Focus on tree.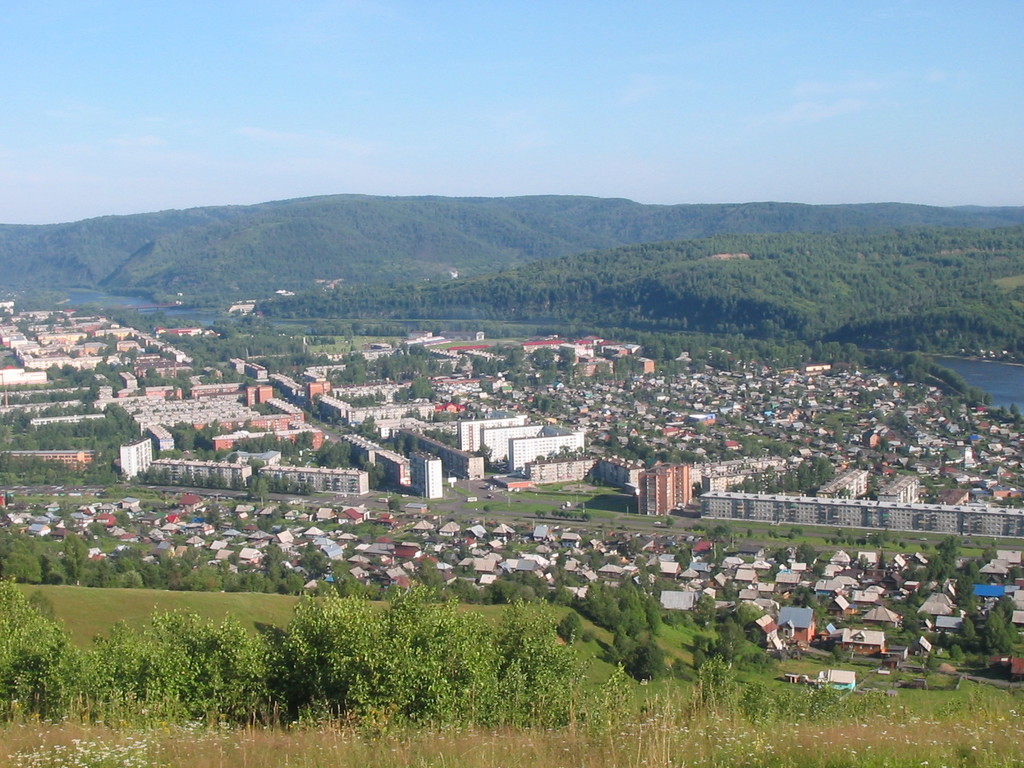
Focused at l=921, t=543, r=932, b=552.
